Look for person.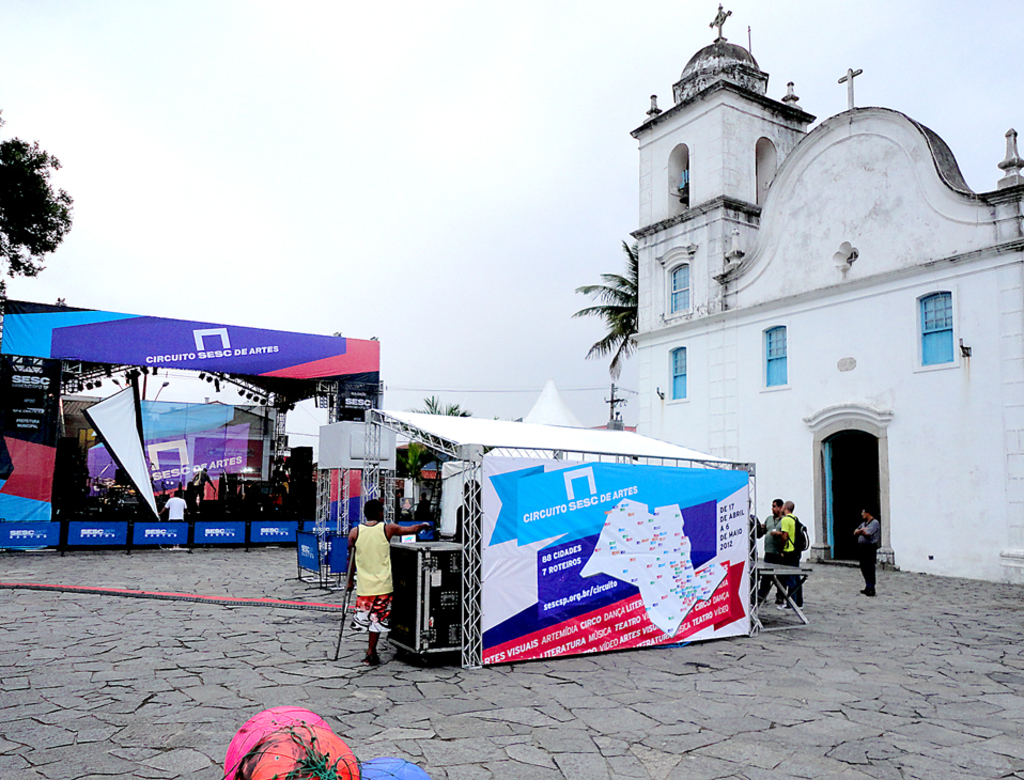
Found: detection(353, 496, 409, 664).
